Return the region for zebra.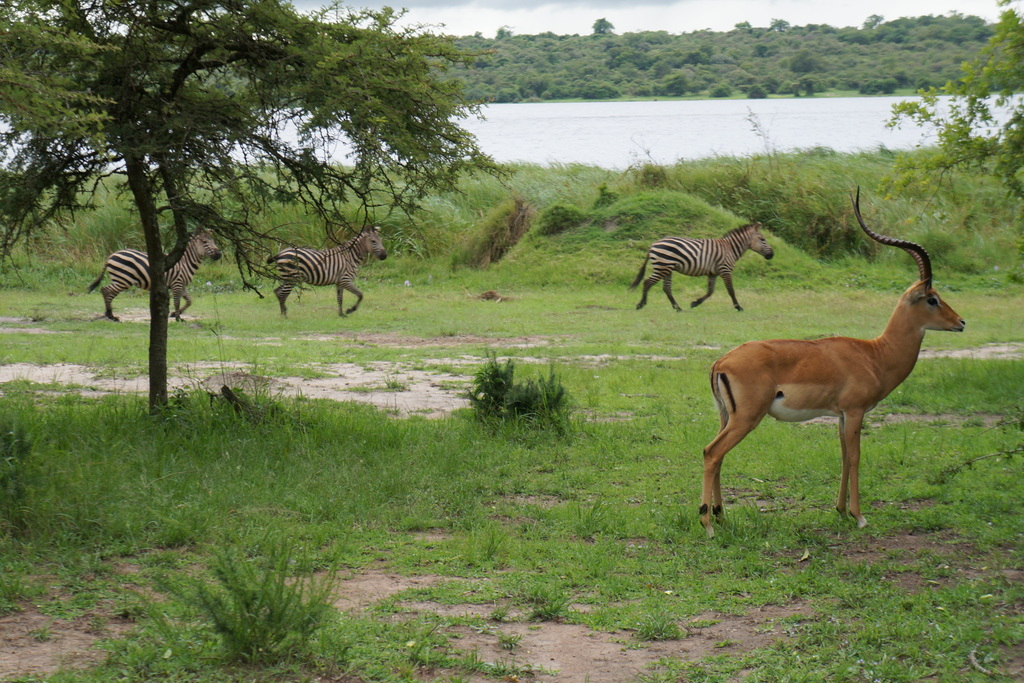
(264,224,391,315).
